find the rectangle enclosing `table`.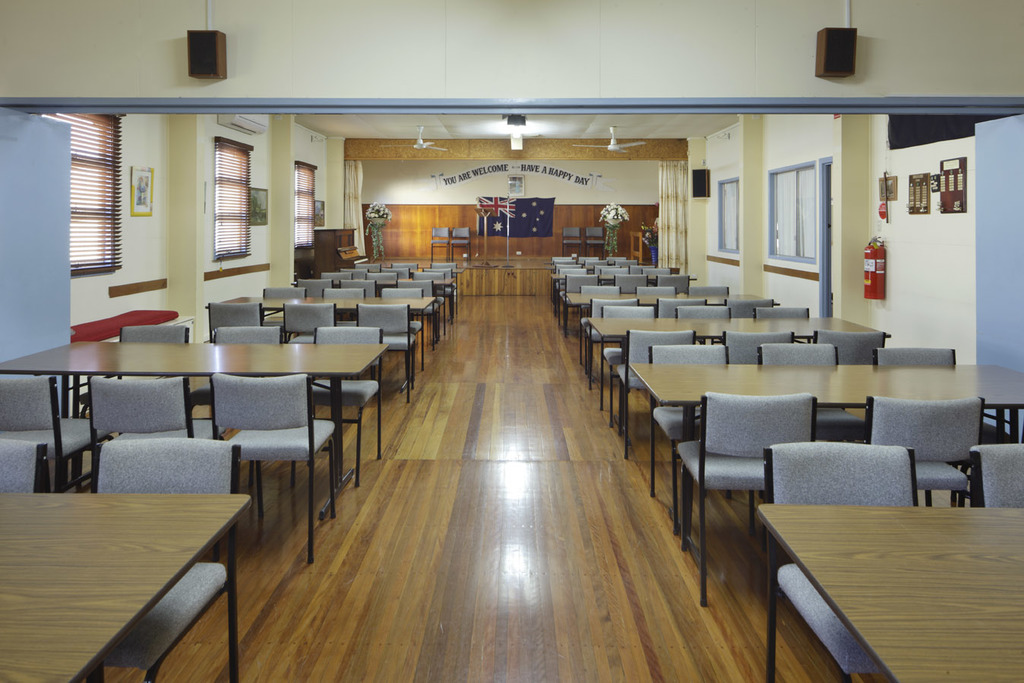
left=628, top=362, right=1023, bottom=530.
